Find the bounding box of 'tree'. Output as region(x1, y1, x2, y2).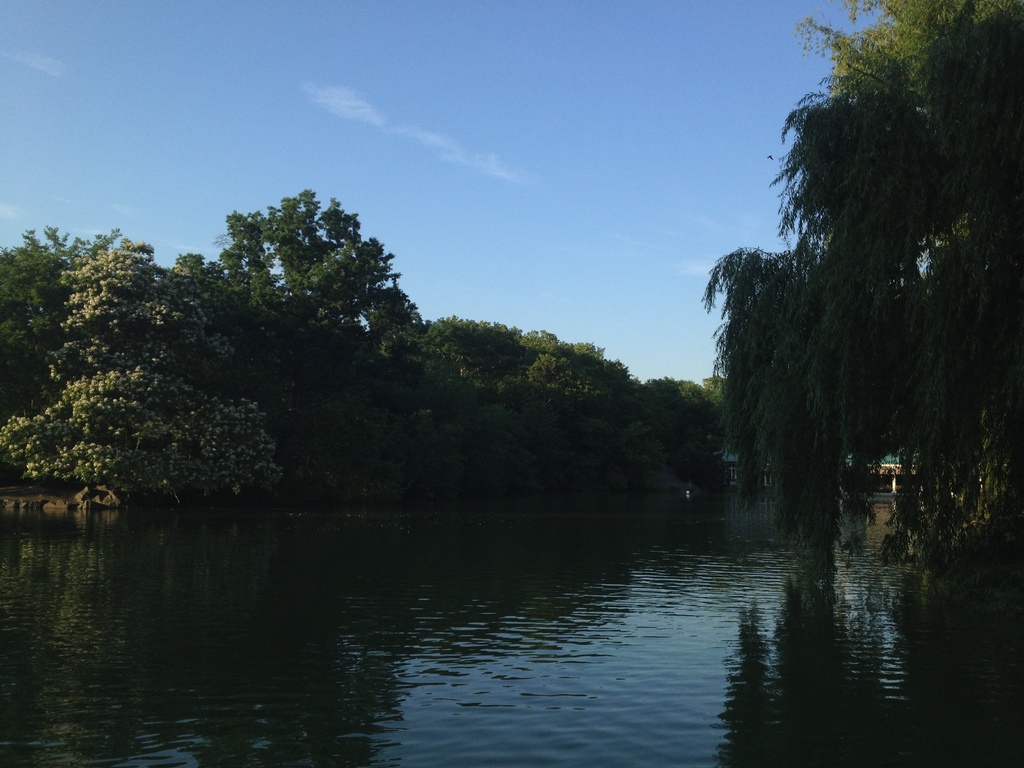
region(689, 0, 1023, 542).
